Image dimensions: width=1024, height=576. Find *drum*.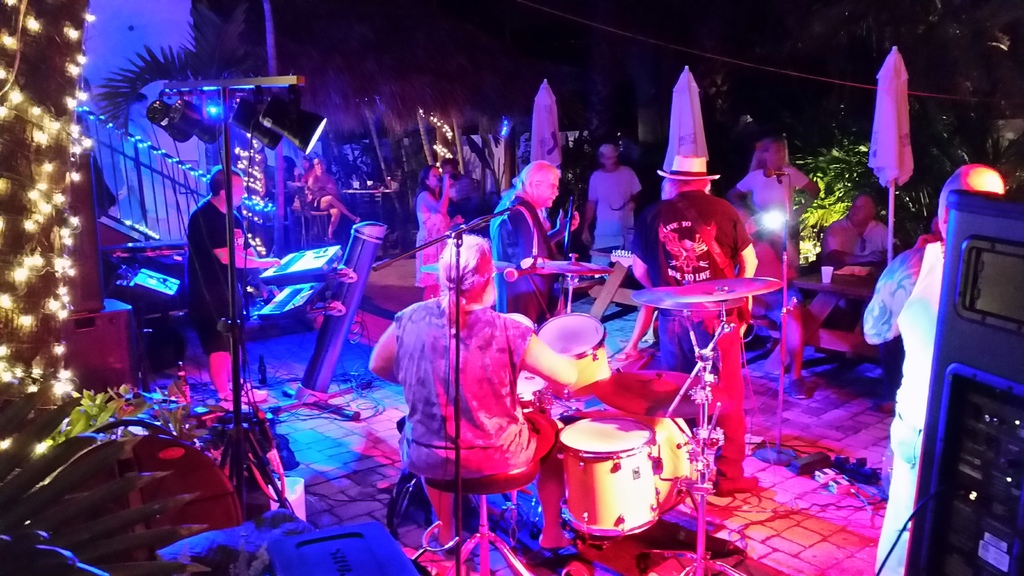
{"x1": 529, "y1": 313, "x2": 614, "y2": 394}.
